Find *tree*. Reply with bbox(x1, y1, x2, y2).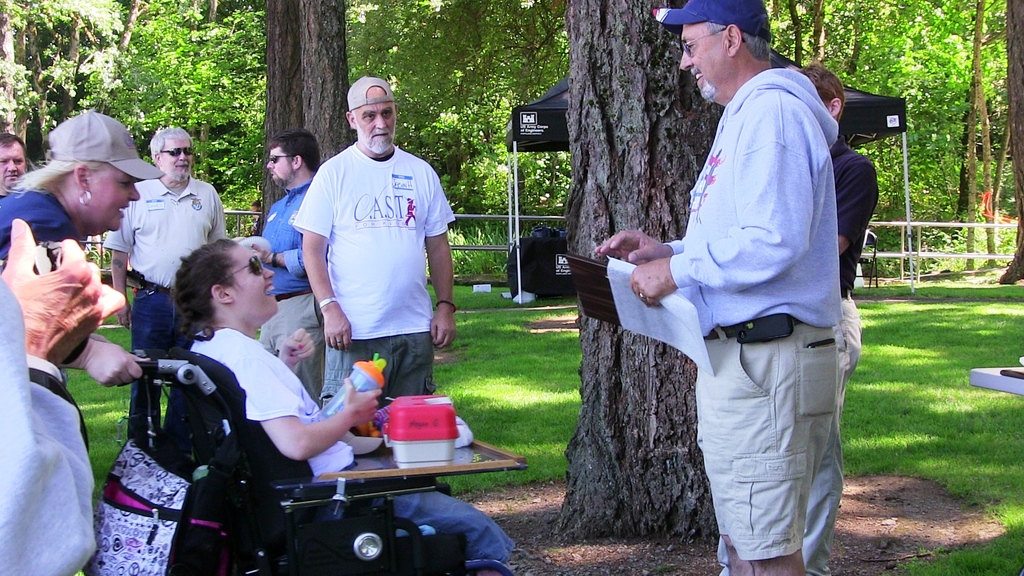
bbox(419, 0, 587, 213).
